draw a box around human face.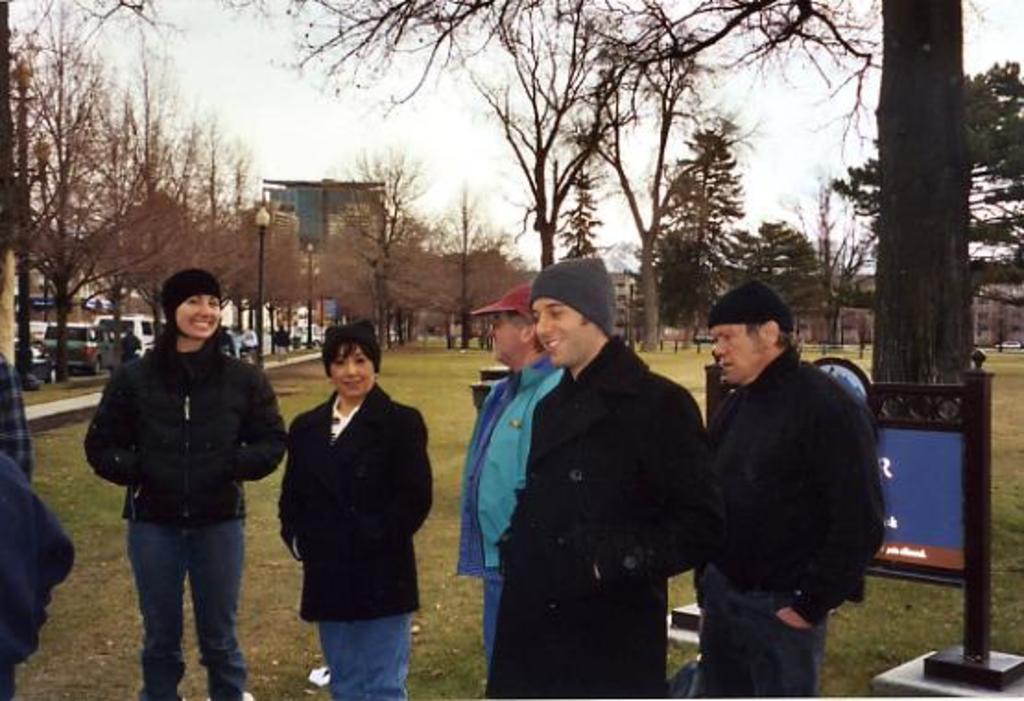
175, 291, 221, 338.
